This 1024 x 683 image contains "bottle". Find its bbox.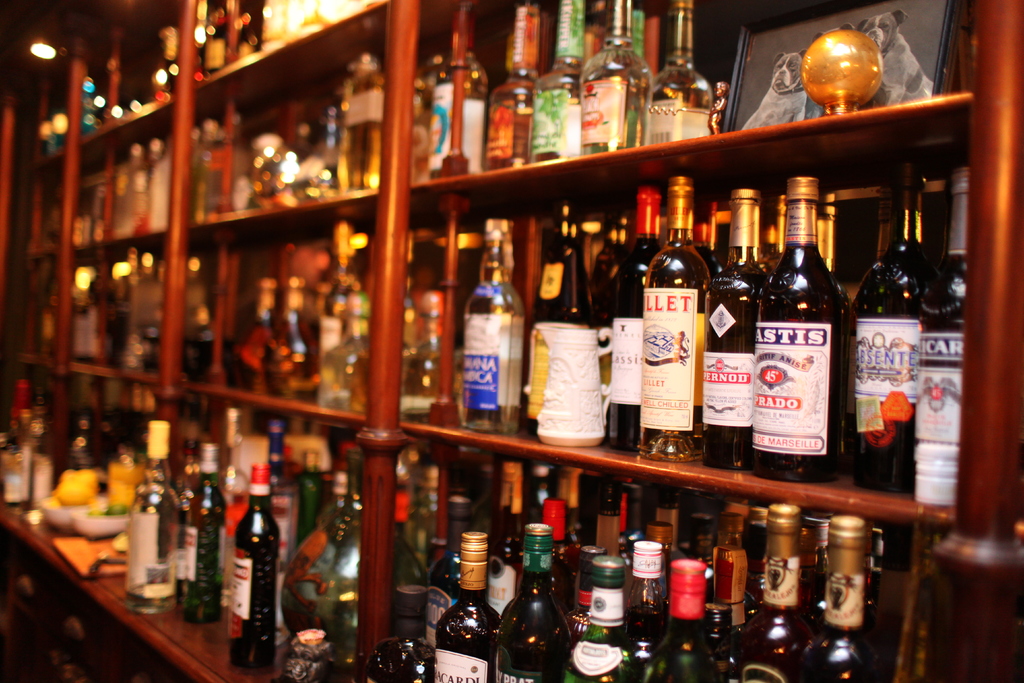
653 501 689 557.
